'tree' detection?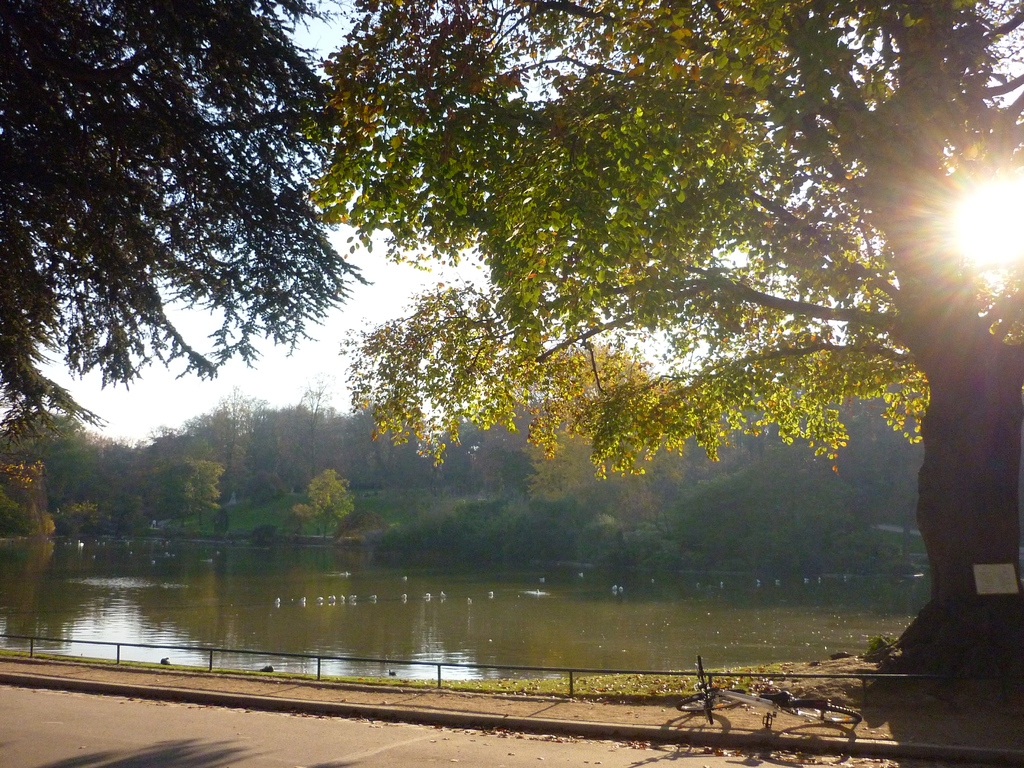
<bbox>406, 416, 477, 476</bbox>
